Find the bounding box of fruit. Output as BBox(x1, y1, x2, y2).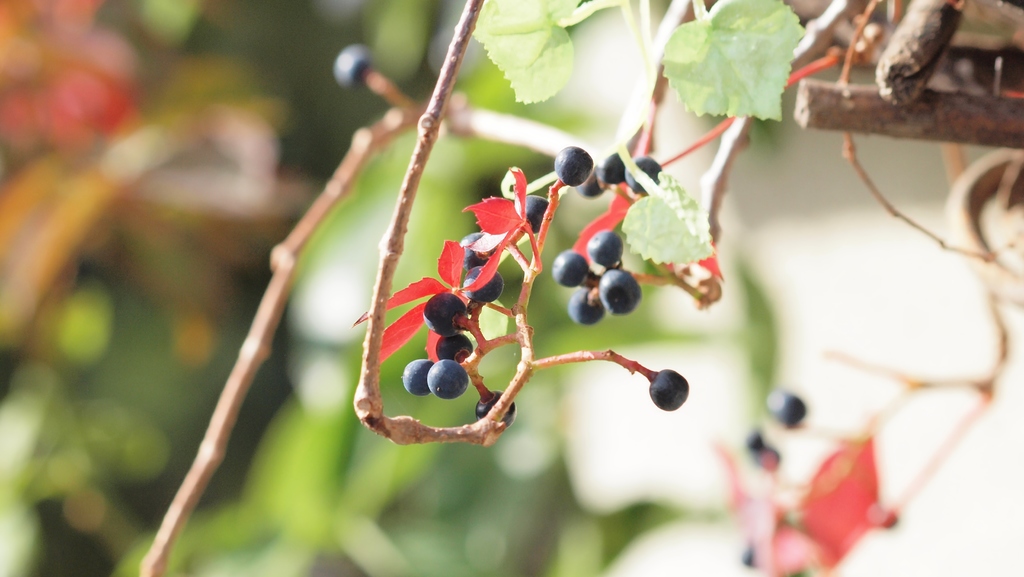
BBox(590, 231, 625, 268).
